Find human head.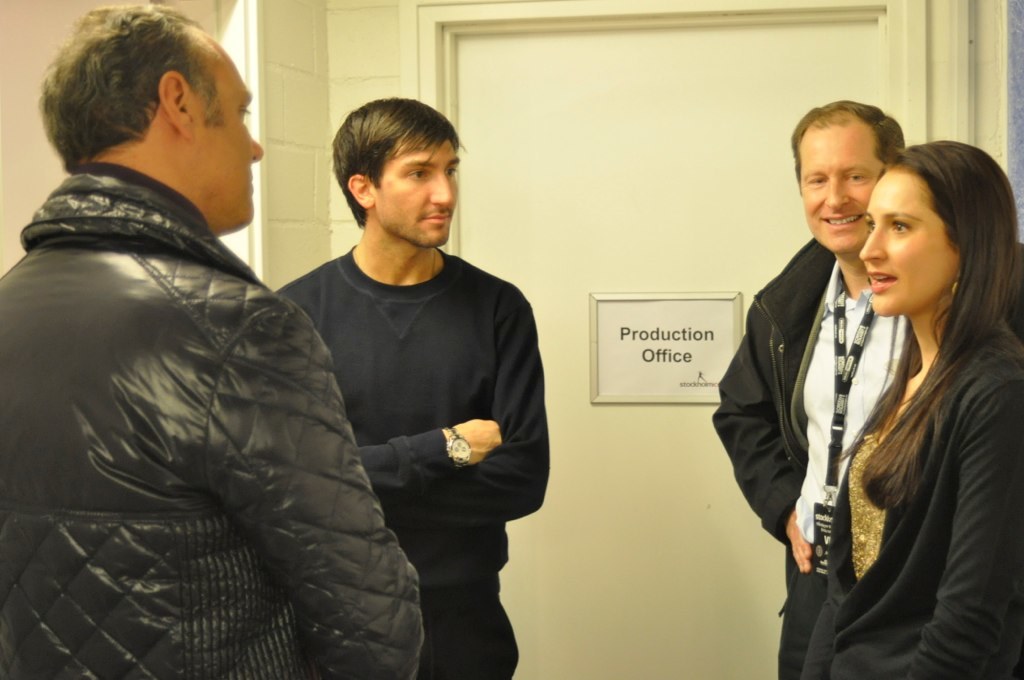
x1=869 y1=126 x2=995 y2=310.
